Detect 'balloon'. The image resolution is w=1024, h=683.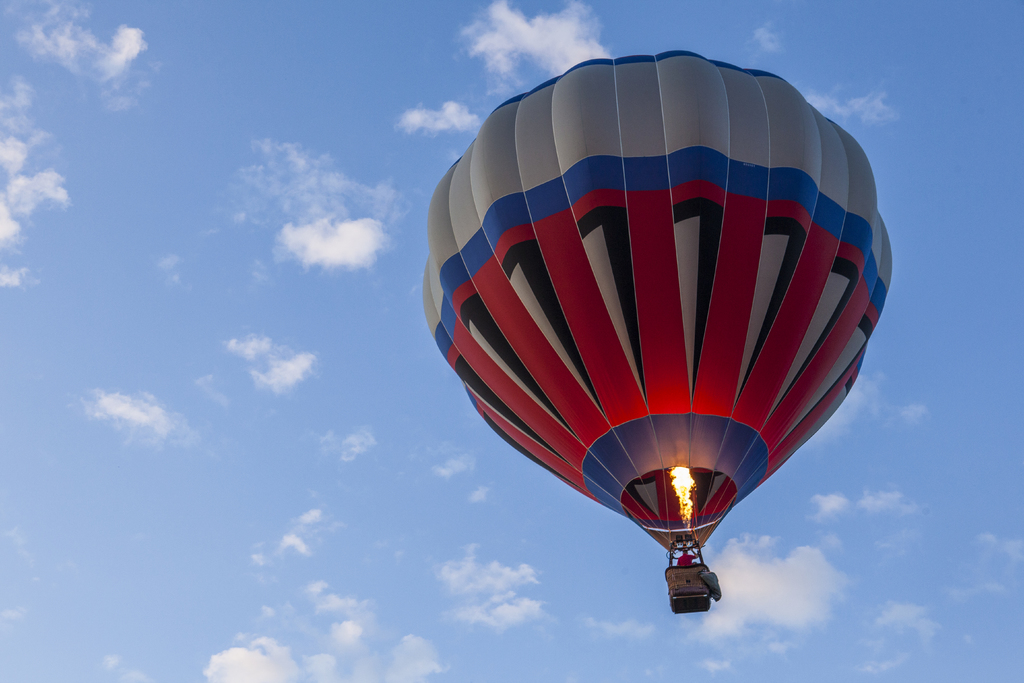
[left=420, top=45, right=892, bottom=553].
